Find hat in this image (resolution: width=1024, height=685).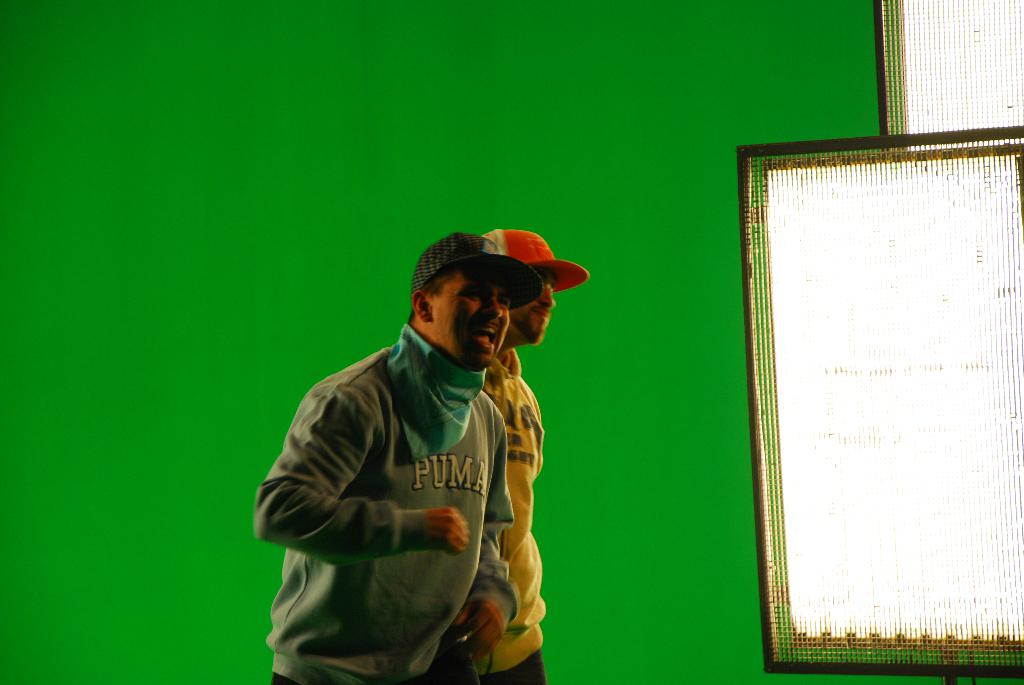
select_region(412, 235, 545, 311).
